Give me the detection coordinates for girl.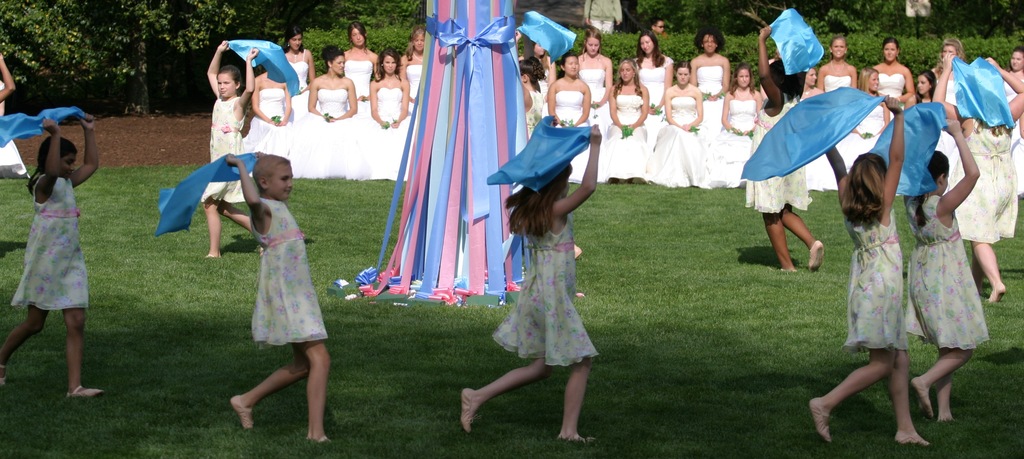
[left=199, top=36, right=259, bottom=253].
